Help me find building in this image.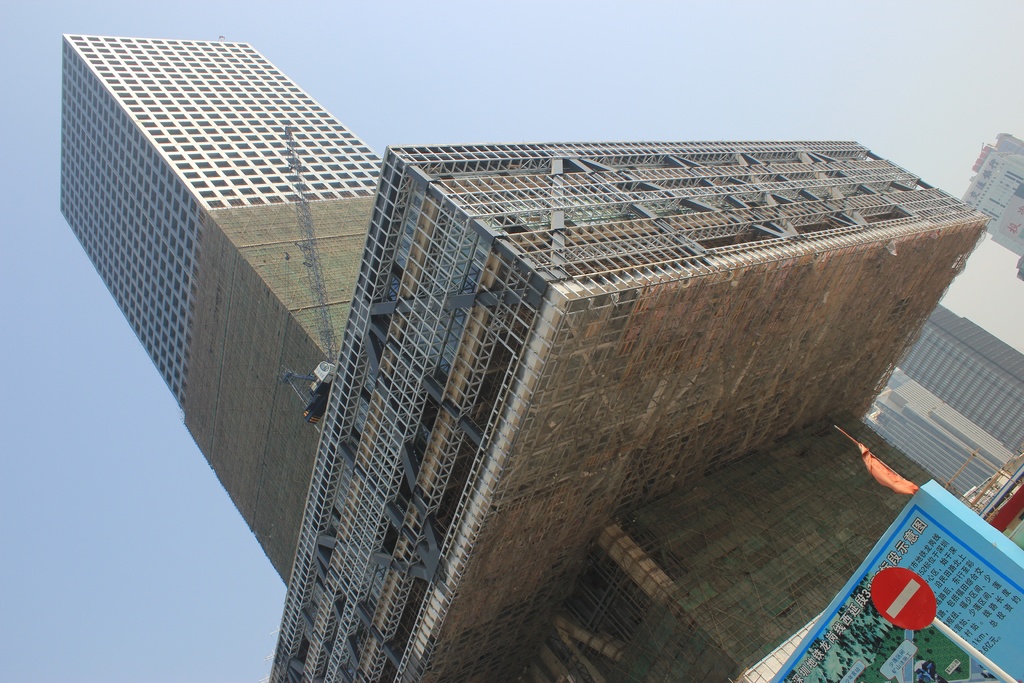
Found it: bbox(865, 390, 1003, 497).
